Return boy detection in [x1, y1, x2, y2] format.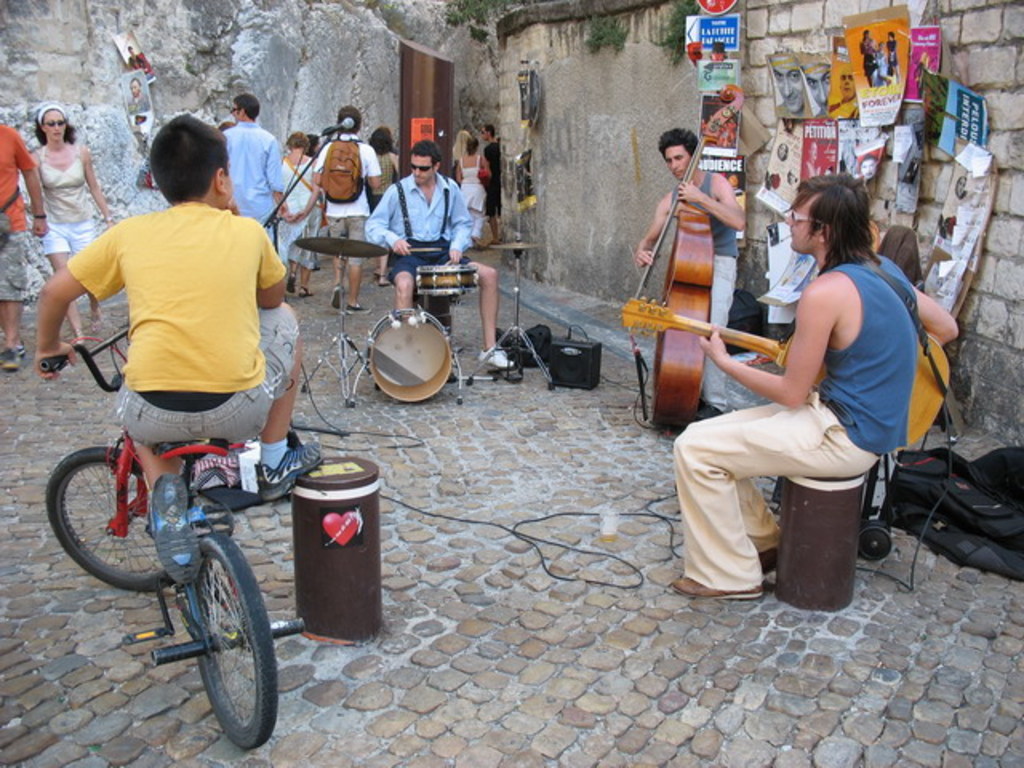
[16, 142, 350, 581].
